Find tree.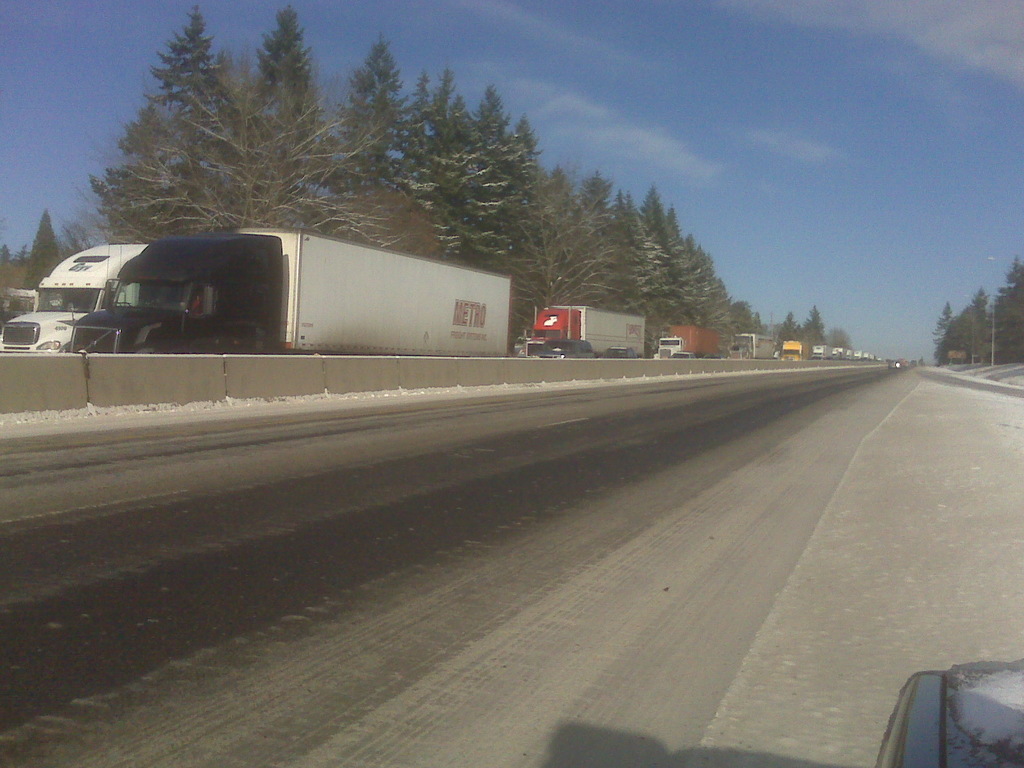
[508, 162, 625, 348].
